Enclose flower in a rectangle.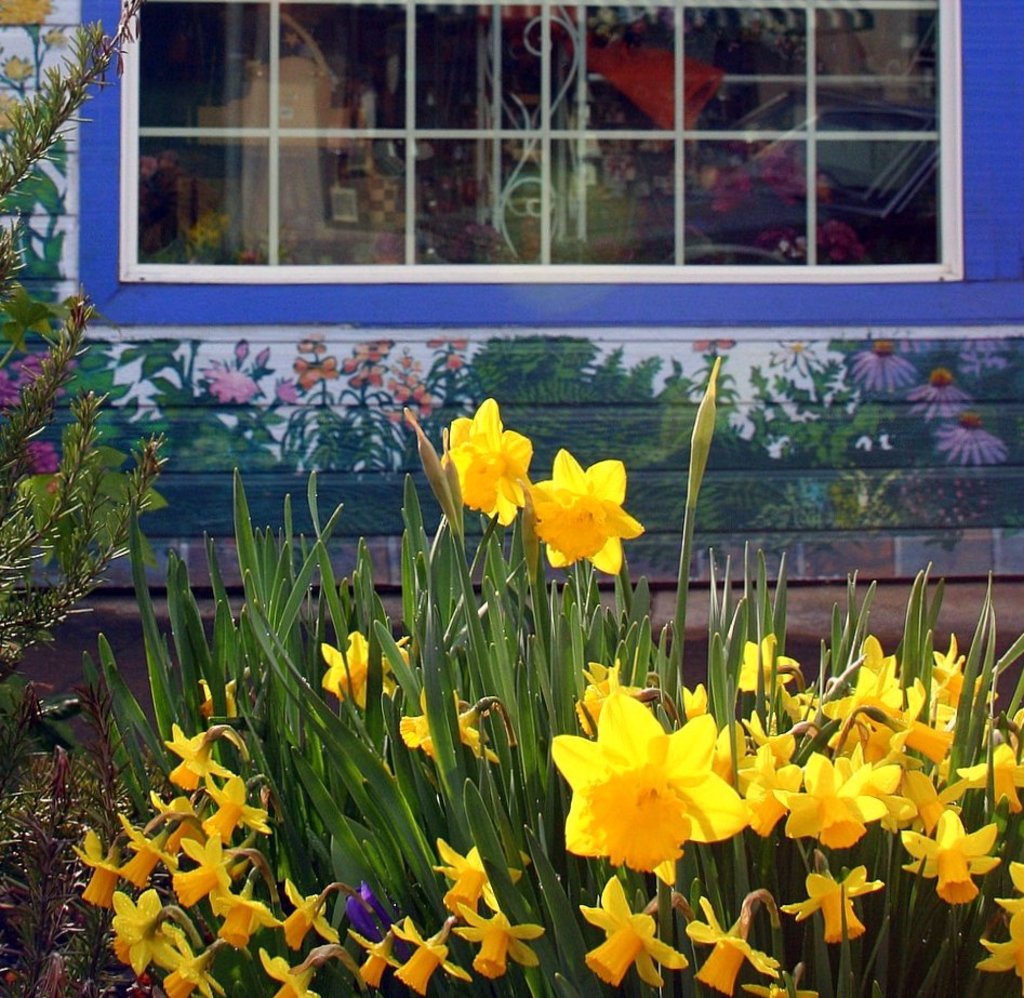
locate(436, 398, 542, 520).
